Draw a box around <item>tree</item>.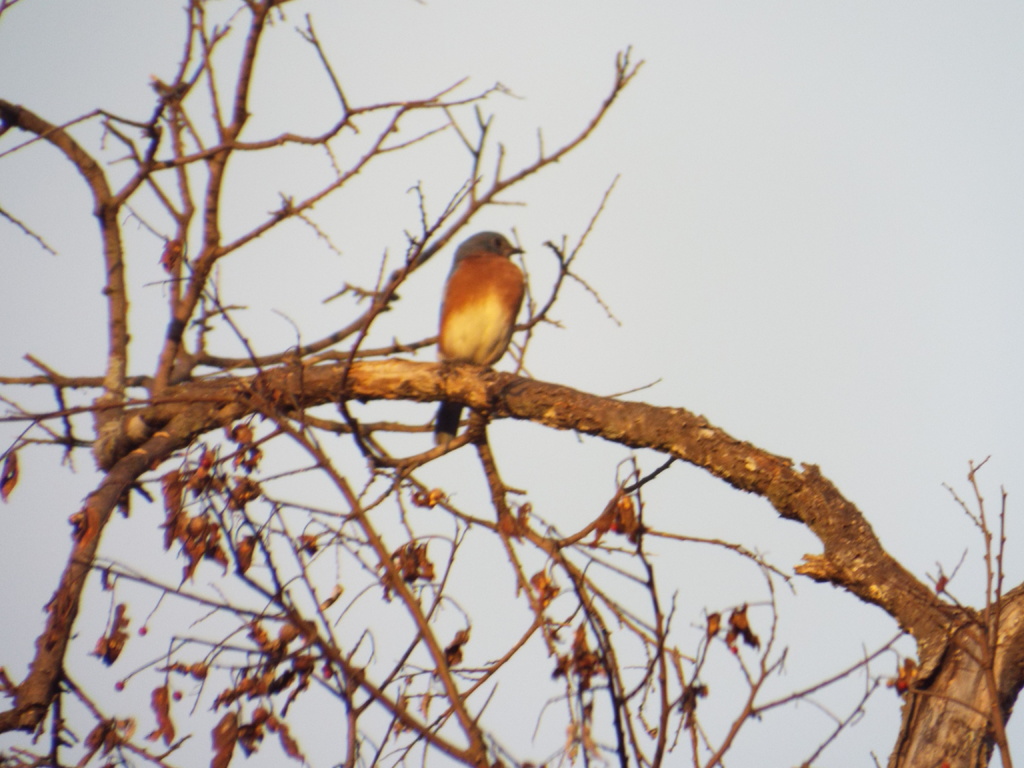
rect(0, 0, 1023, 767).
